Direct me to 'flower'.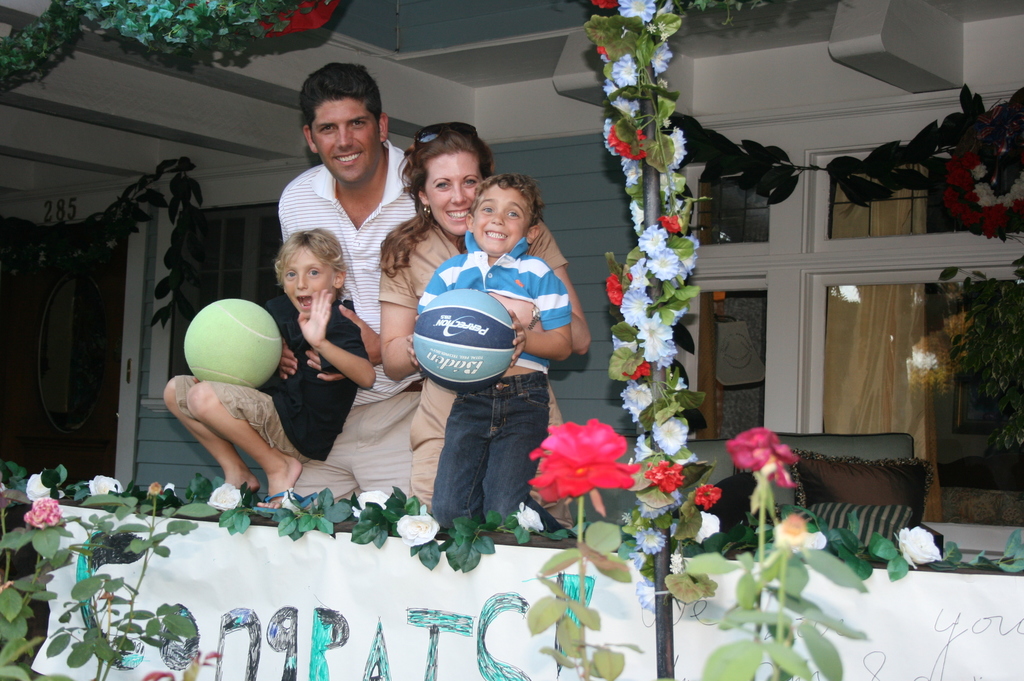
Direction: region(202, 481, 246, 517).
